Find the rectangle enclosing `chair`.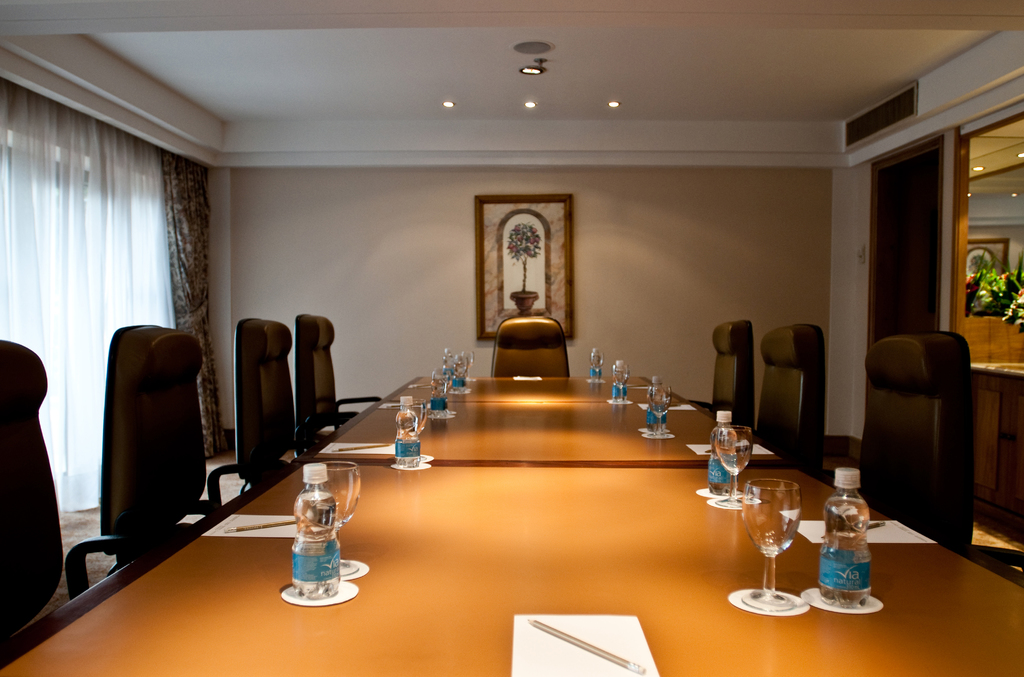
x1=689 y1=318 x2=758 y2=434.
